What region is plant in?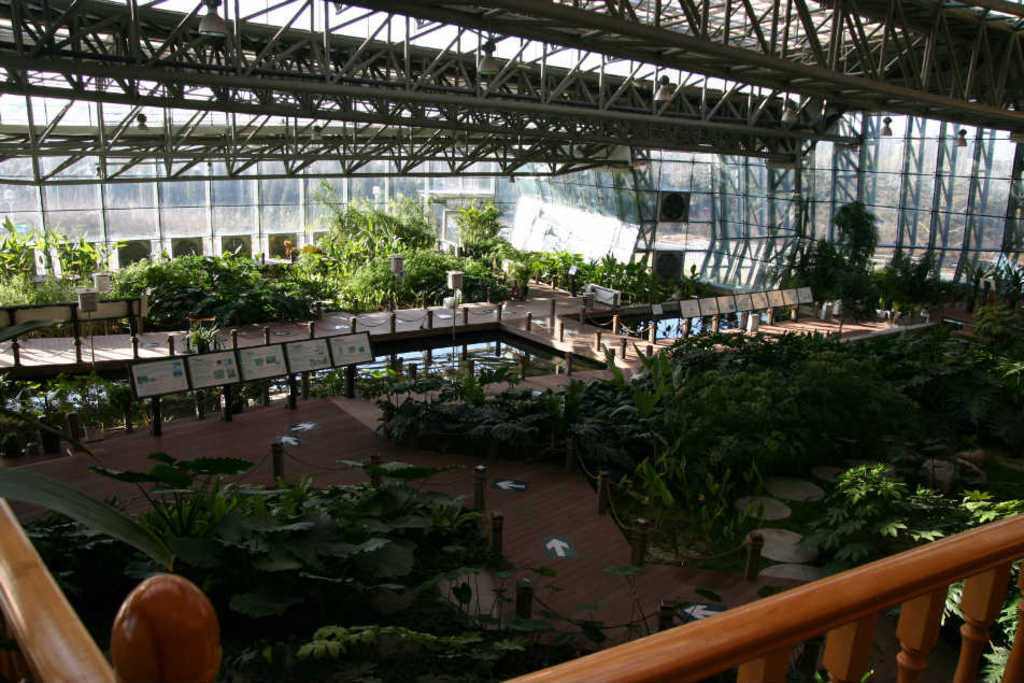
{"x1": 992, "y1": 246, "x2": 1023, "y2": 323}.
